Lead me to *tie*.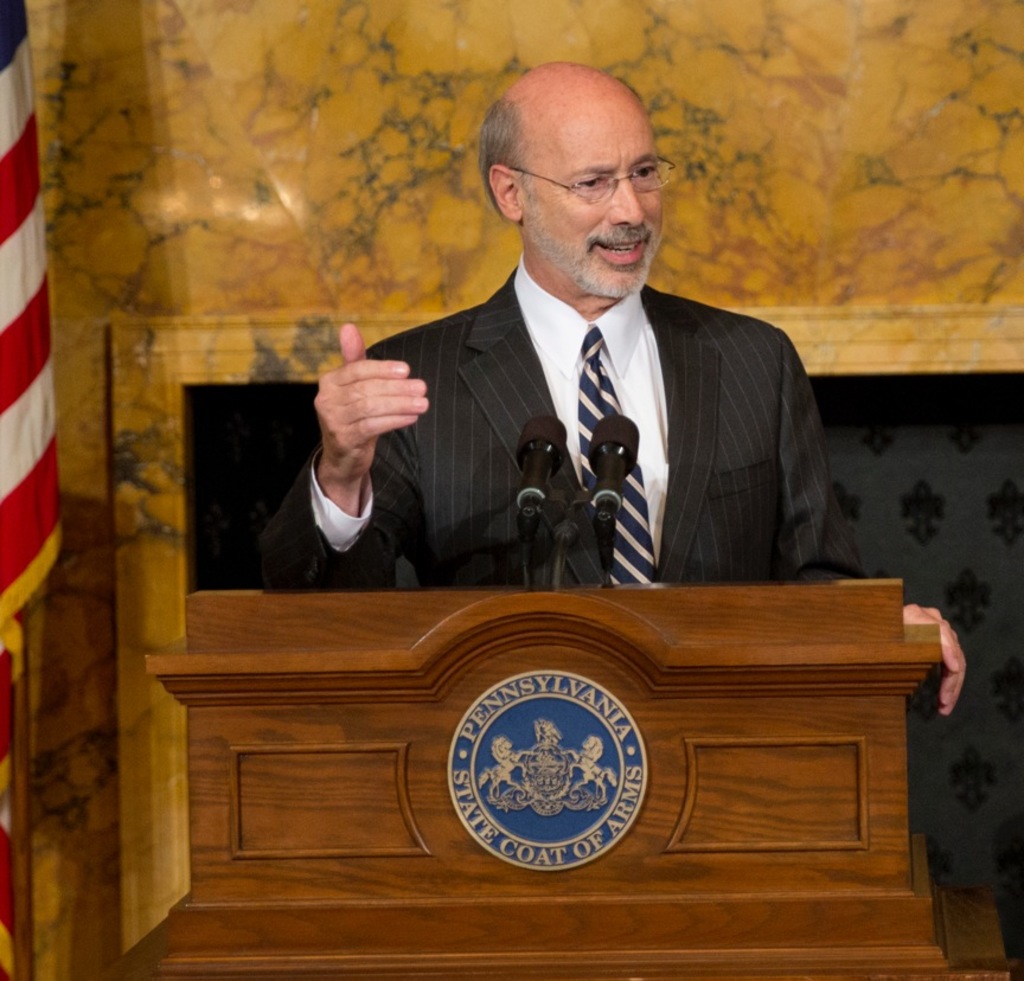
Lead to 575/327/661/591.
